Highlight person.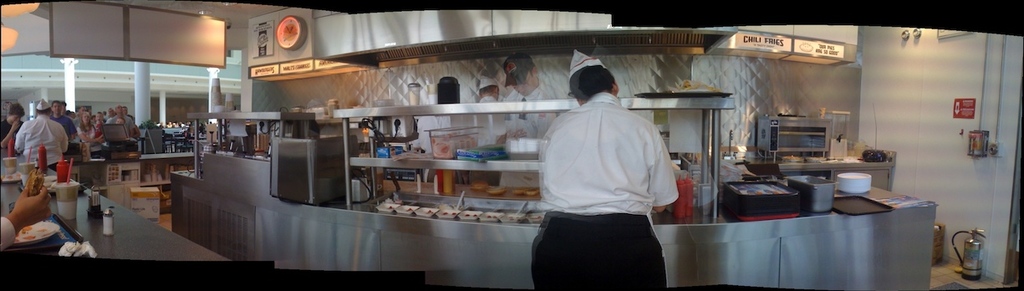
Highlighted region: detection(525, 57, 695, 286).
